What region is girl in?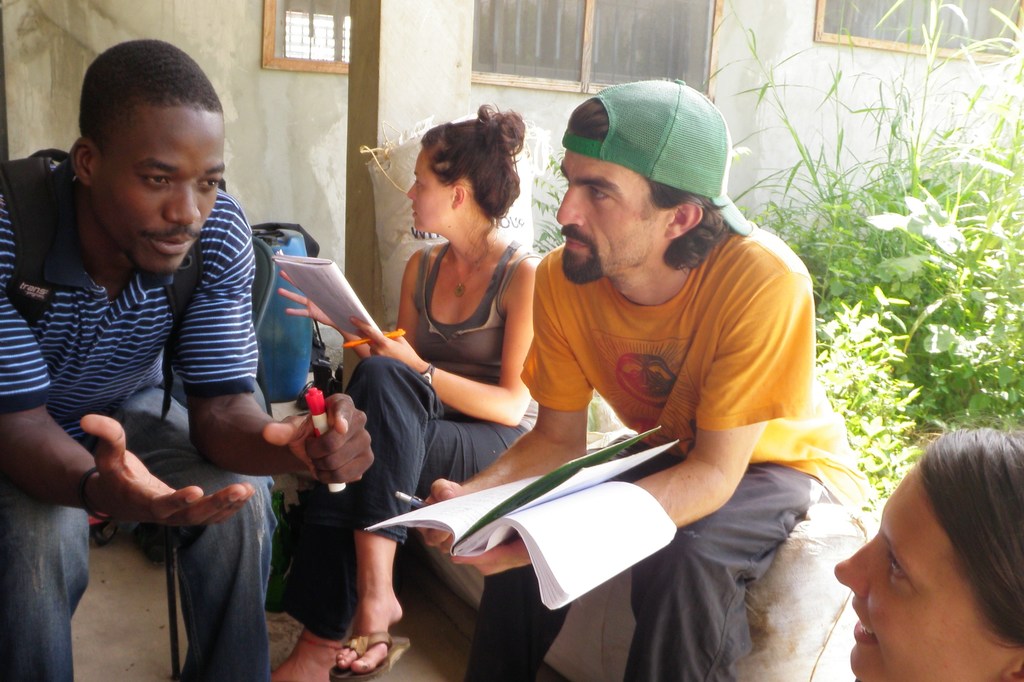
bbox(267, 101, 538, 681).
